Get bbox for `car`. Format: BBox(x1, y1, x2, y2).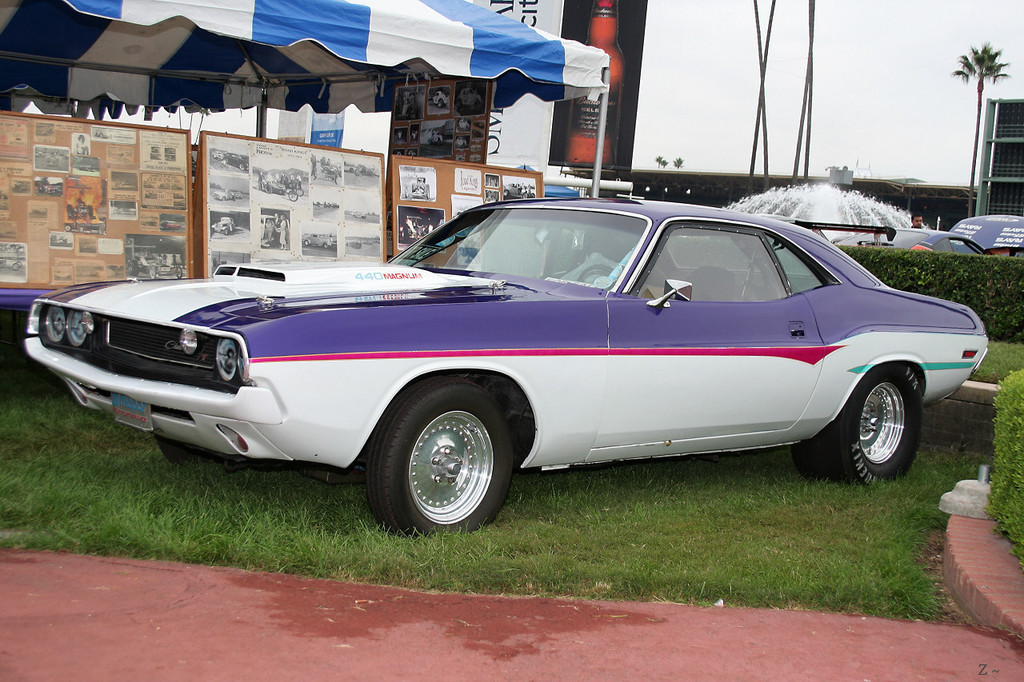
BBox(398, 213, 433, 240).
